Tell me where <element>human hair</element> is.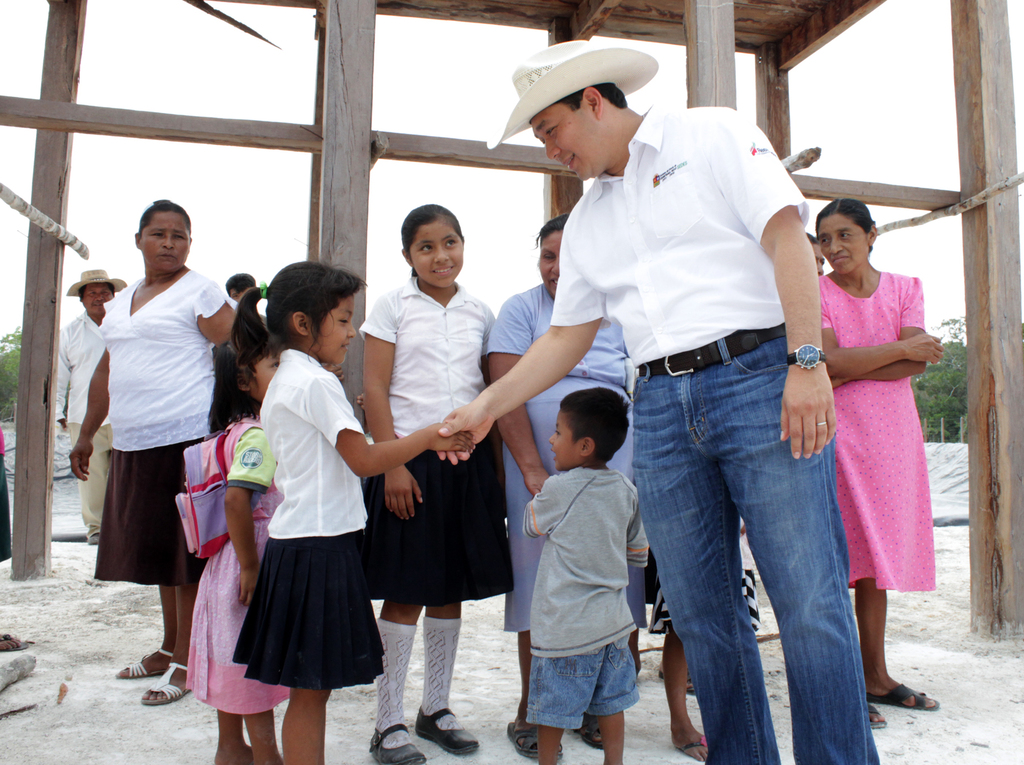
<element>human hair</element> is at Rect(244, 254, 336, 361).
